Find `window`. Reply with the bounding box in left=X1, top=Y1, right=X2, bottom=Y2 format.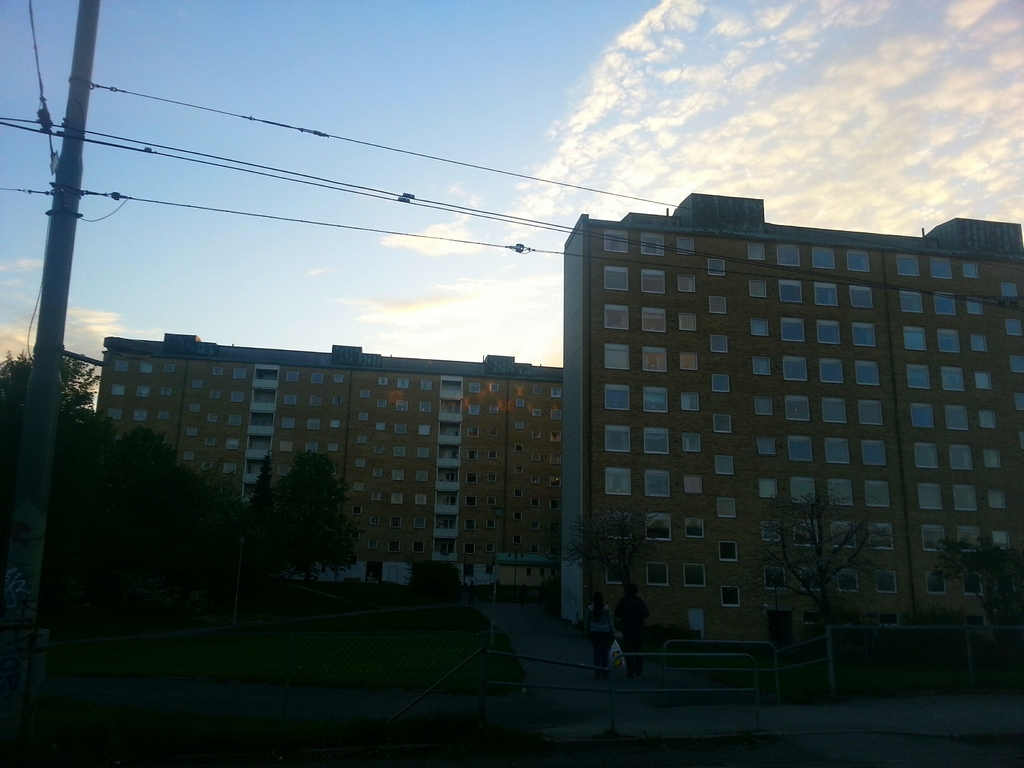
left=470, top=427, right=480, bottom=438.
